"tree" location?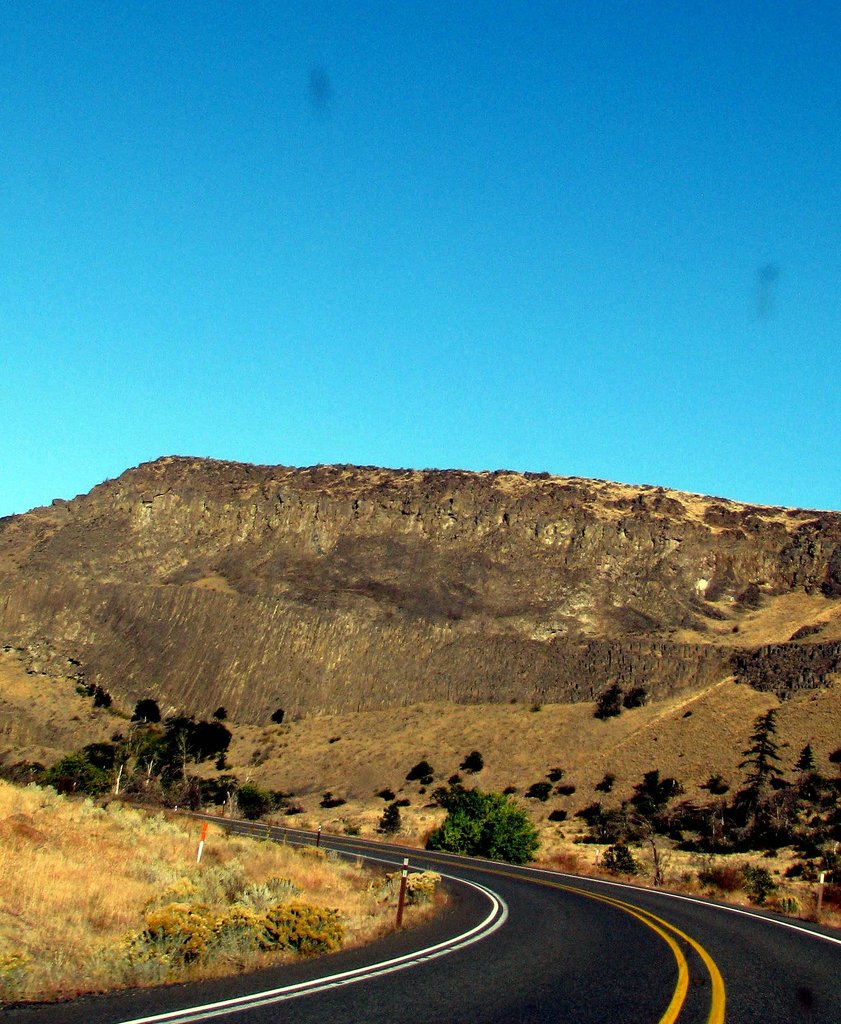
<region>463, 744, 482, 772</region>
